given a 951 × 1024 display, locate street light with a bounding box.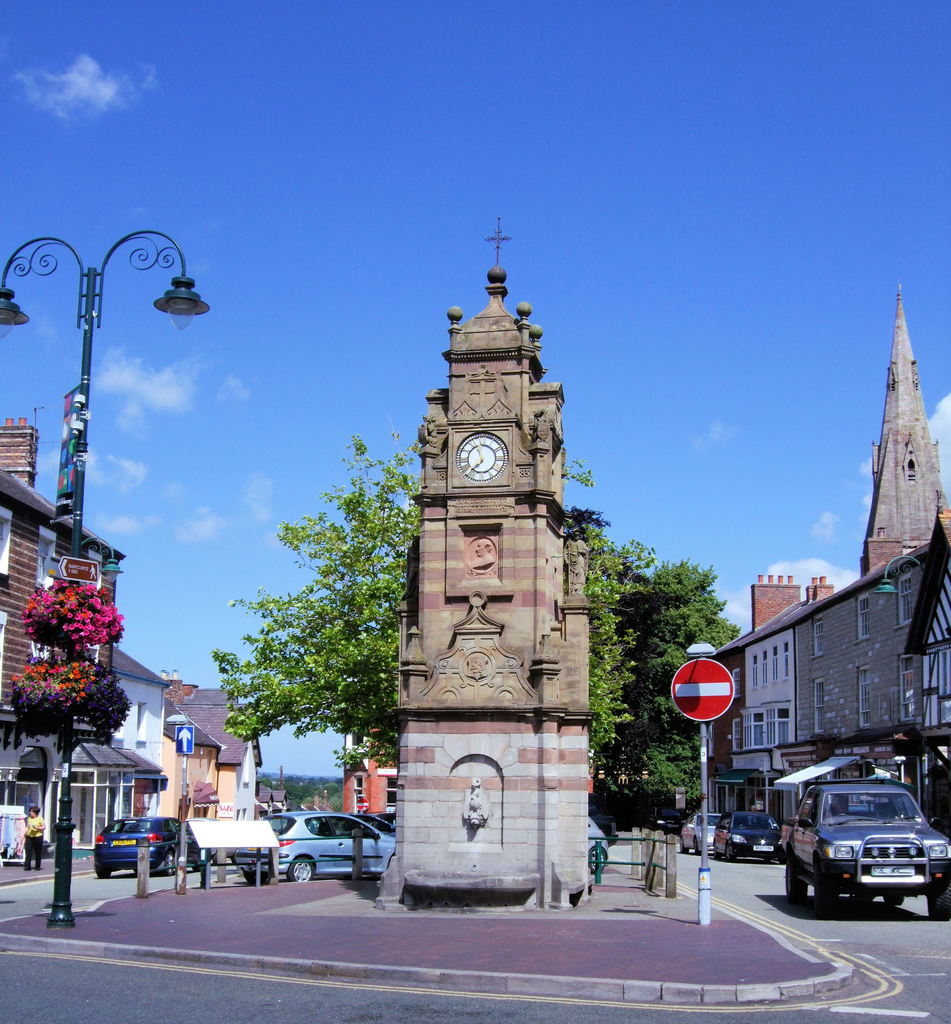
Located: pyautogui.locateOnScreen(0, 179, 221, 859).
